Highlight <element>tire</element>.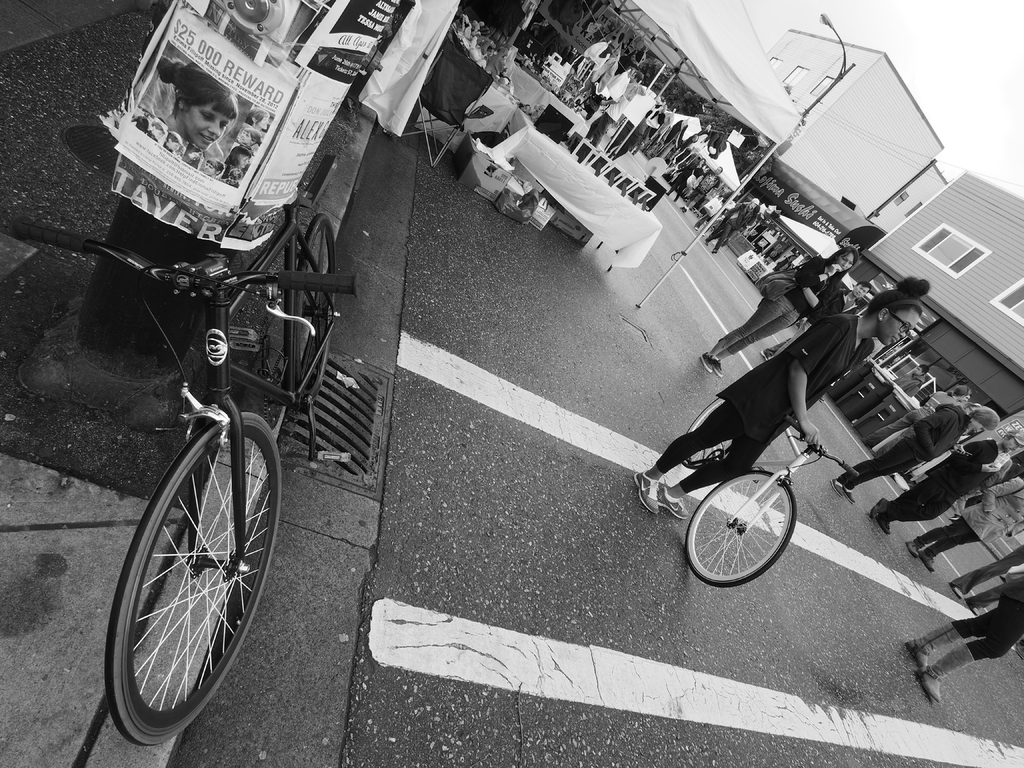
Highlighted region: pyautogui.locateOnScreen(680, 388, 743, 475).
